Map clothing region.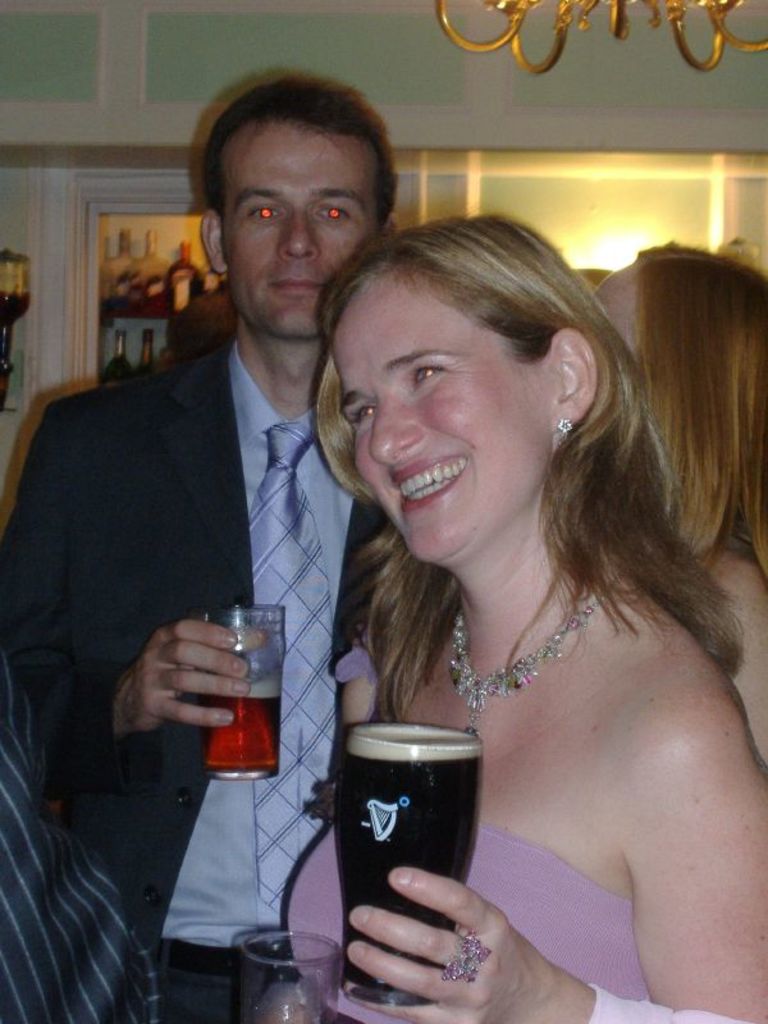
Mapped to [275, 812, 660, 1023].
